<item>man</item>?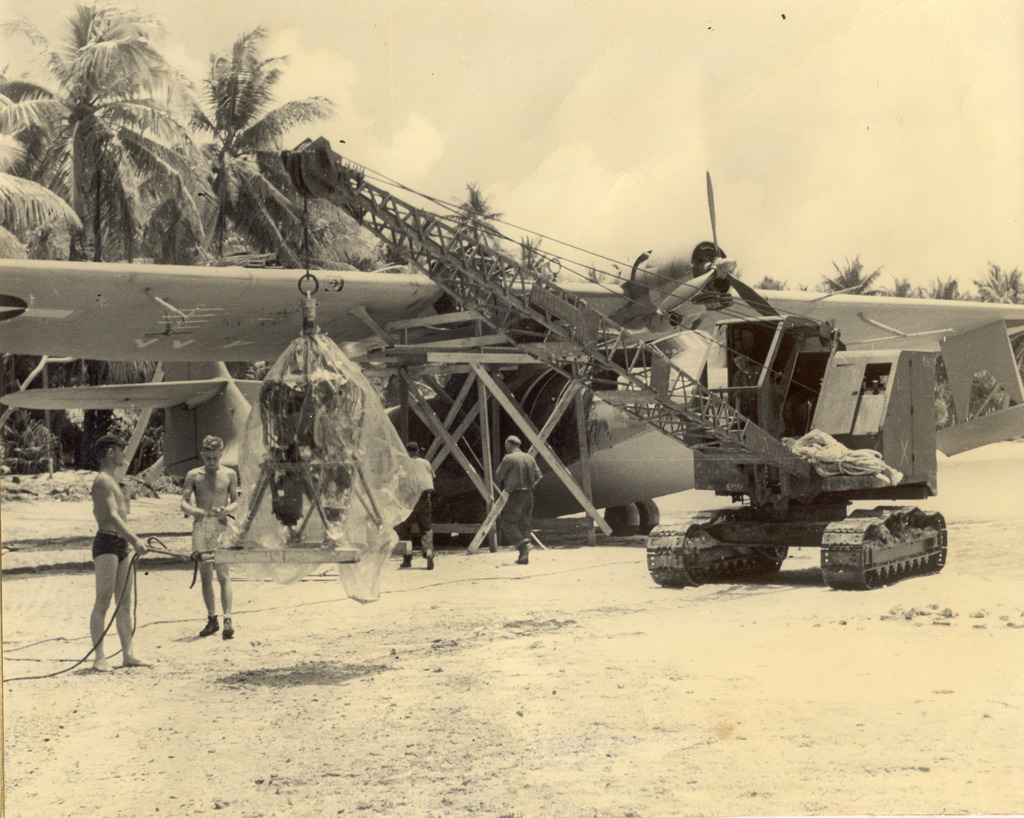
(left=93, top=435, right=159, bottom=673)
